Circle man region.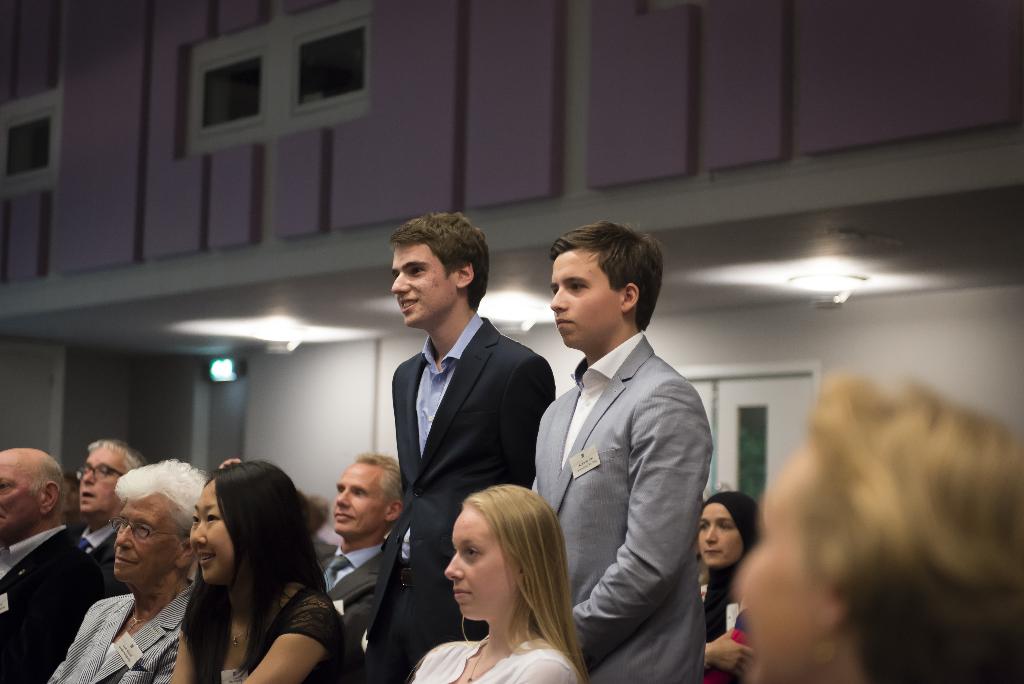
Region: BBox(311, 494, 343, 562).
